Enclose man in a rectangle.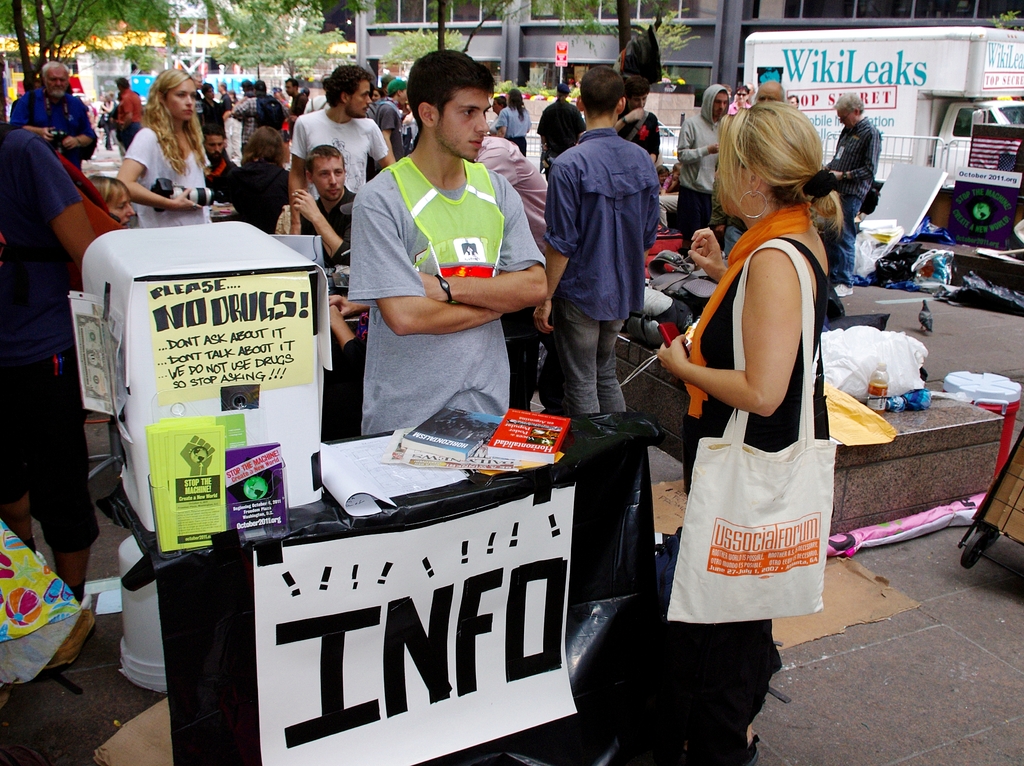
bbox=[282, 66, 392, 238].
